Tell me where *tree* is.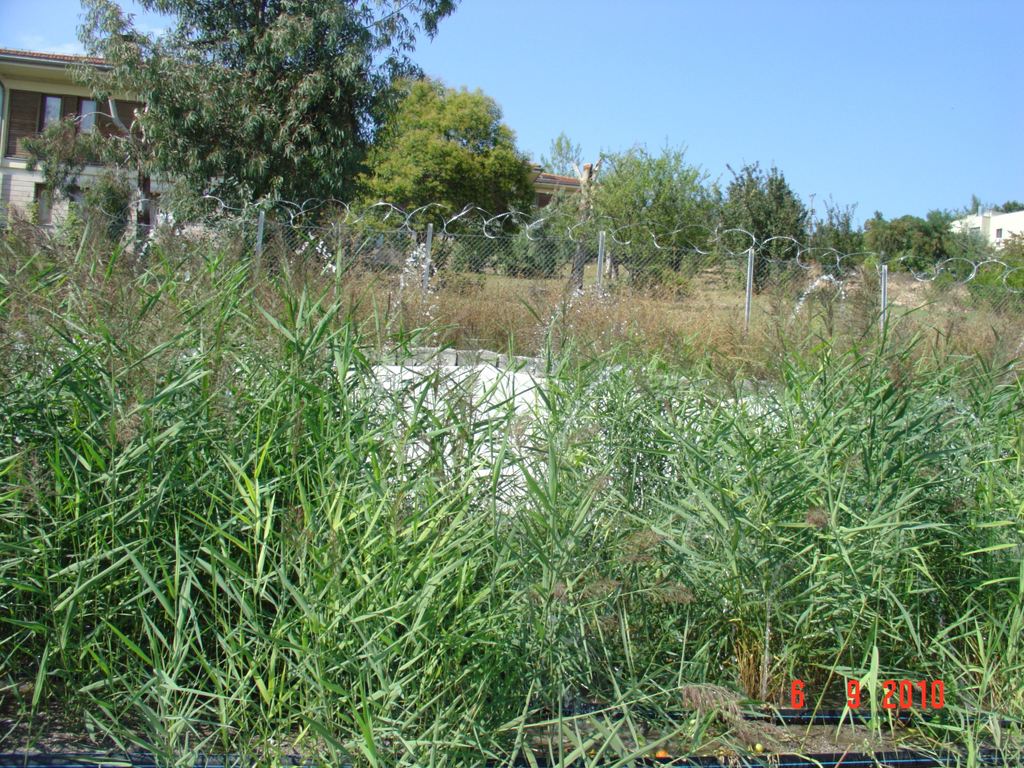
*tree* is at [x1=346, y1=77, x2=549, y2=304].
